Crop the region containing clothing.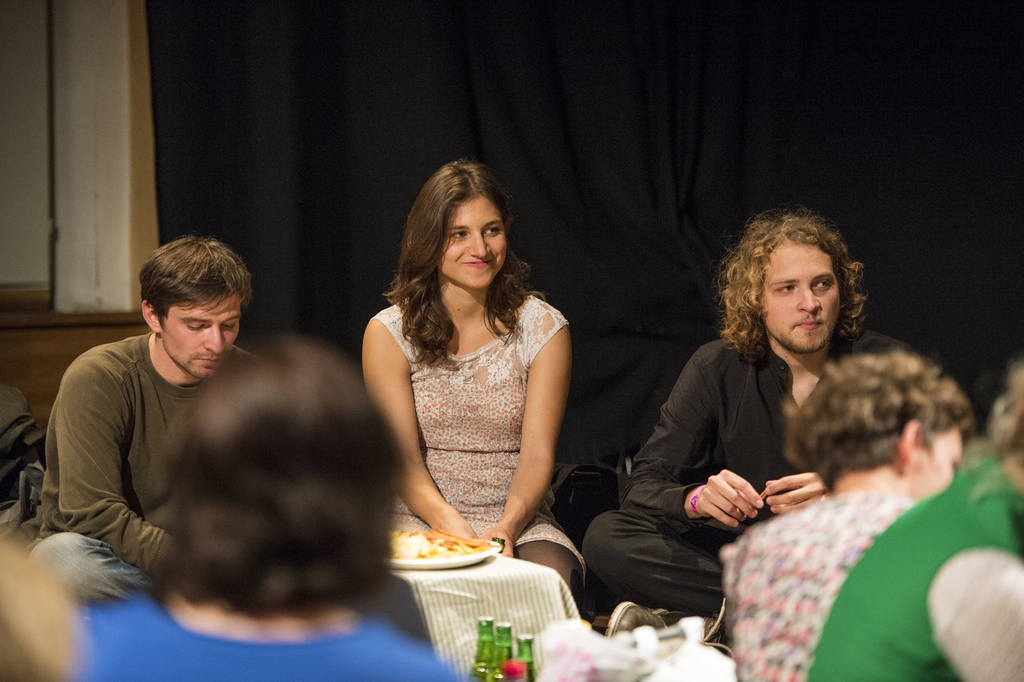
Crop region: (589, 328, 924, 638).
